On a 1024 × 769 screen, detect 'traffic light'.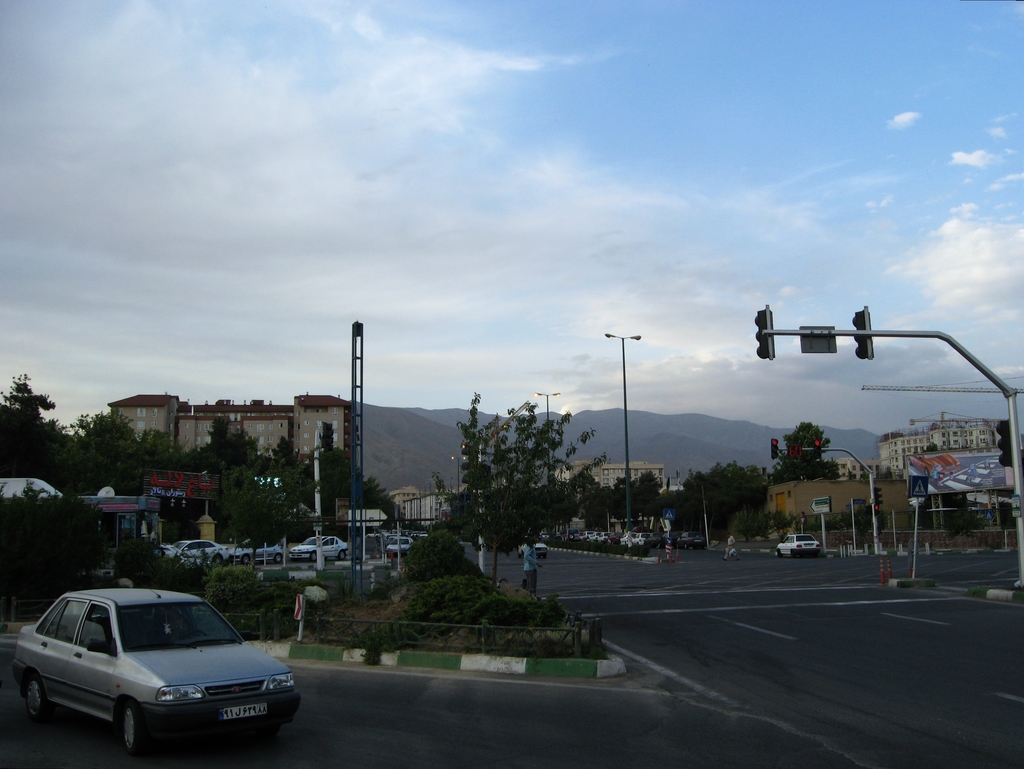
left=459, top=445, right=474, bottom=486.
